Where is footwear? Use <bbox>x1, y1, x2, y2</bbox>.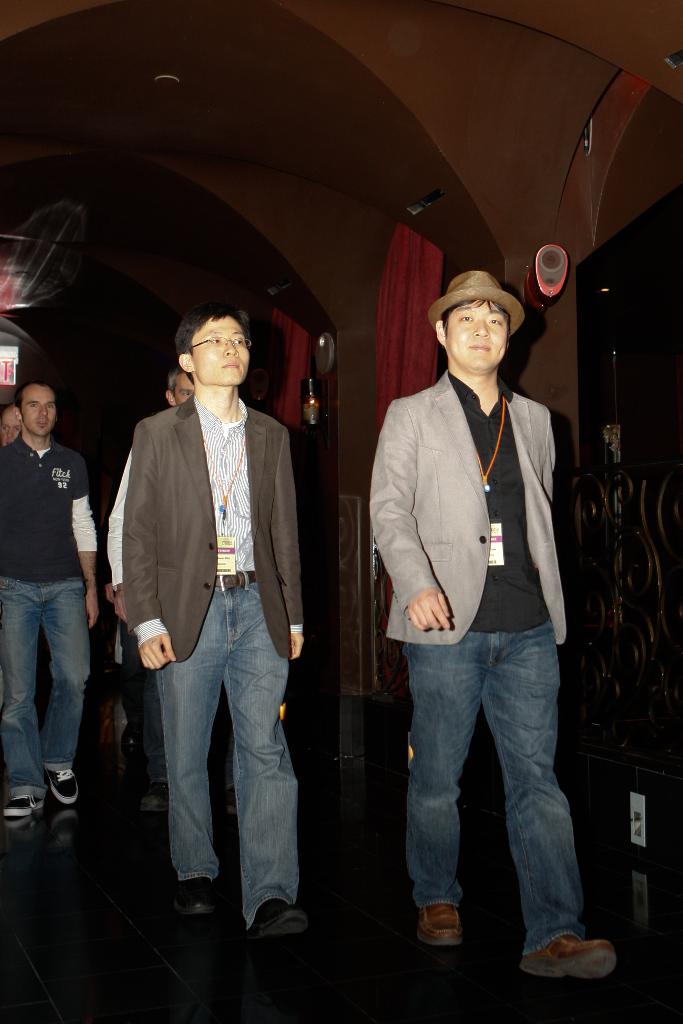
<bbox>0, 787, 49, 818</bbox>.
